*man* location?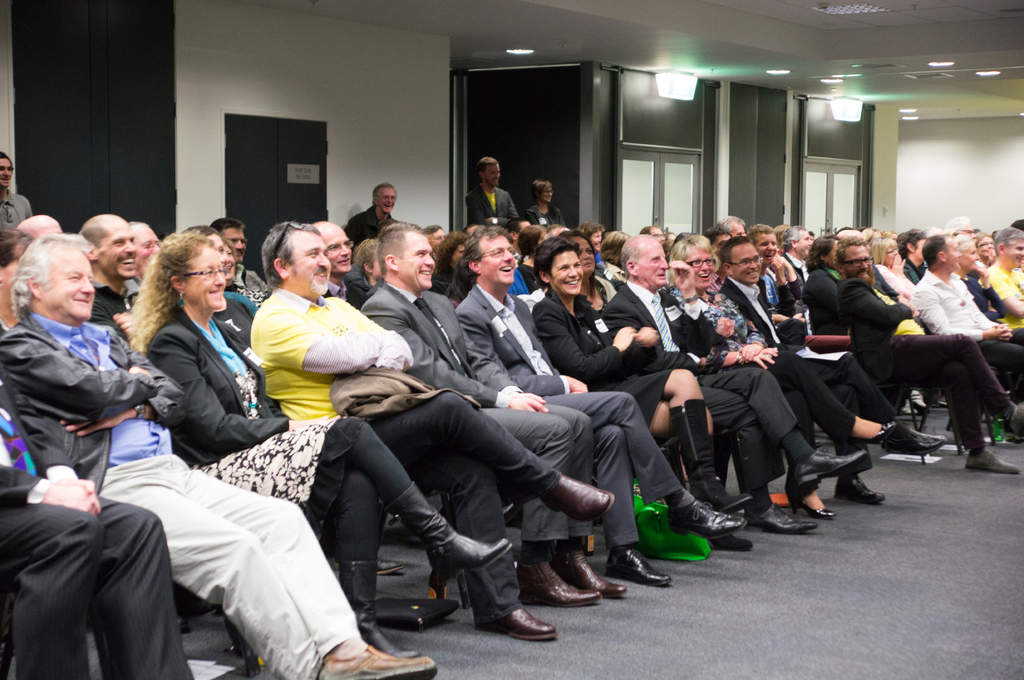
locate(0, 229, 434, 679)
